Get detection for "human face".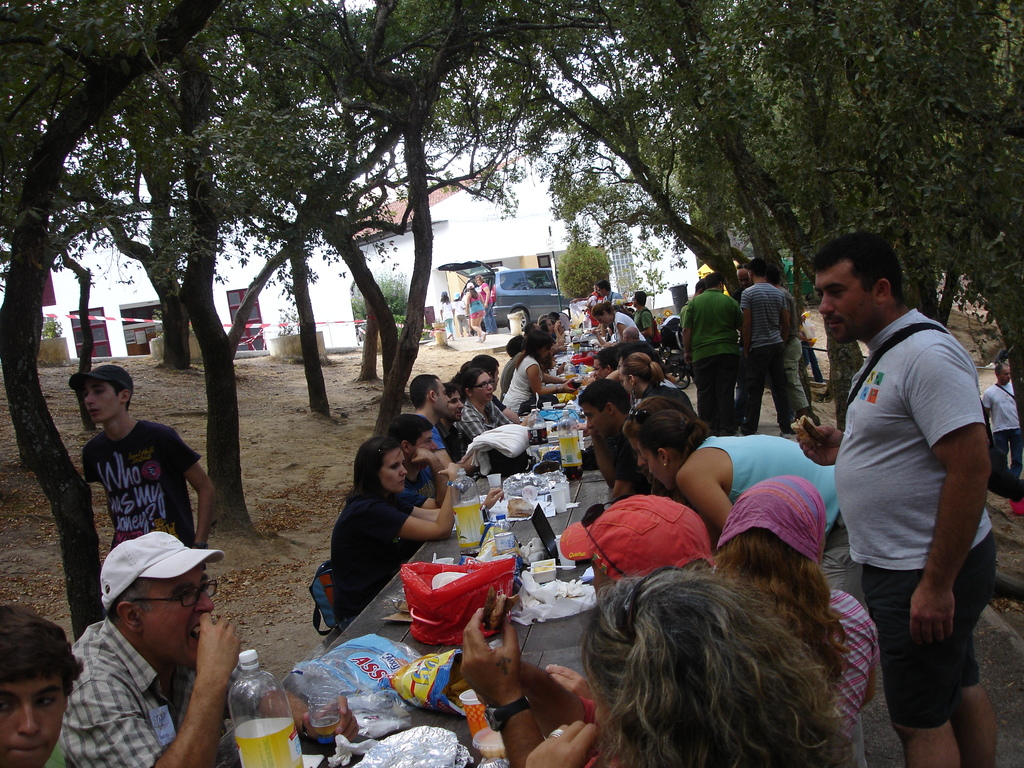
Detection: (618,352,635,396).
